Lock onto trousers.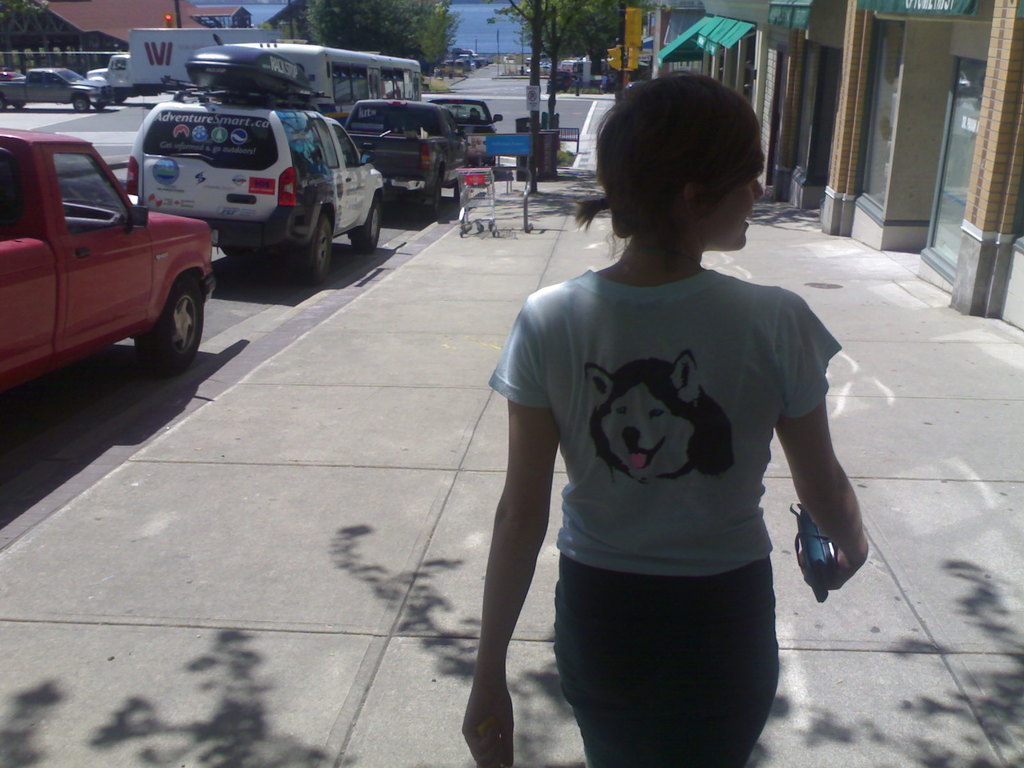
Locked: select_region(543, 547, 790, 740).
